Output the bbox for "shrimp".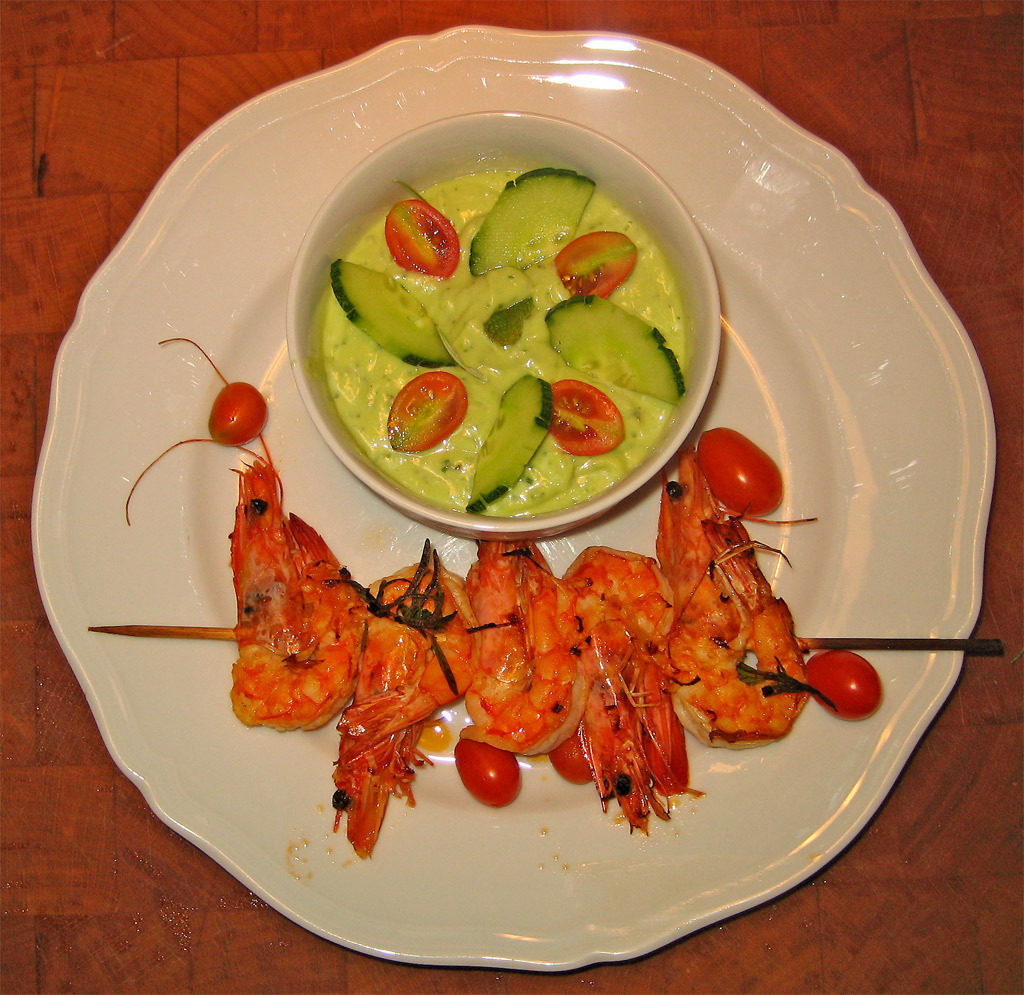
box=[127, 335, 375, 731].
